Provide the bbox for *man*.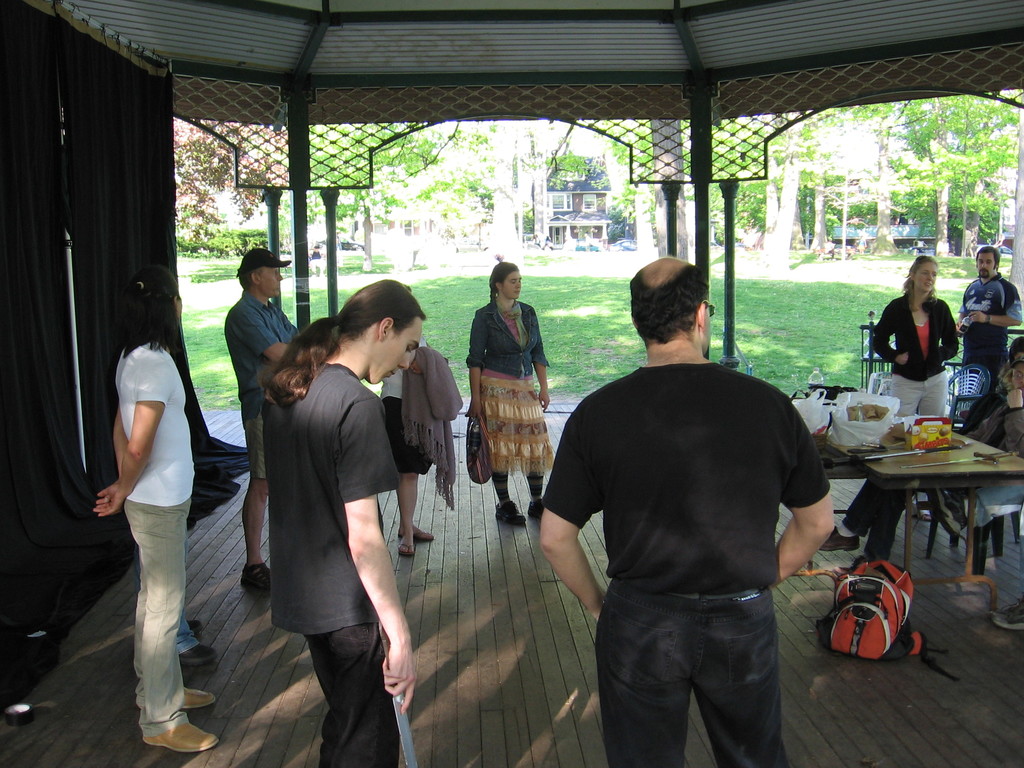
bbox=(540, 255, 847, 760).
